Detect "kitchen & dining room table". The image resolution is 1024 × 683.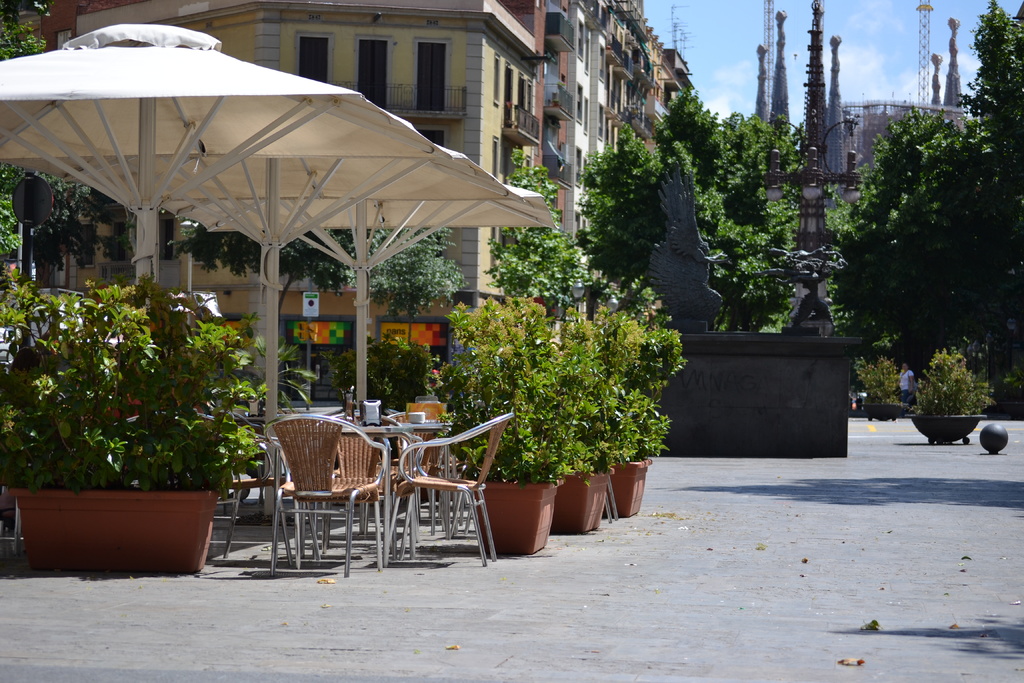
select_region(212, 397, 496, 559).
